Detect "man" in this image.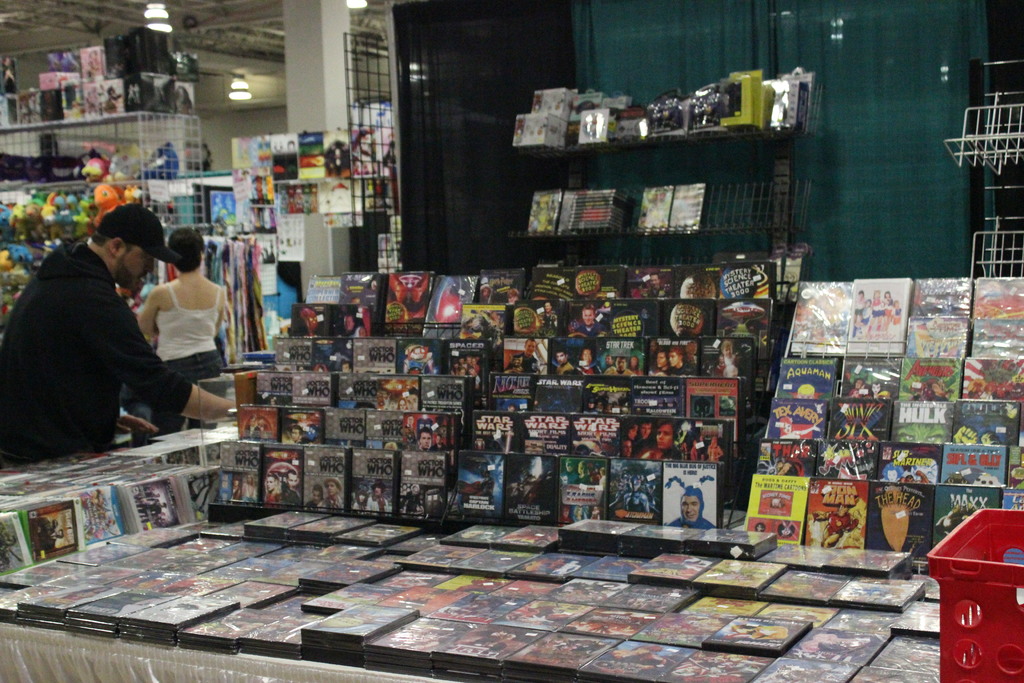
Detection: <box>600,352,617,377</box>.
